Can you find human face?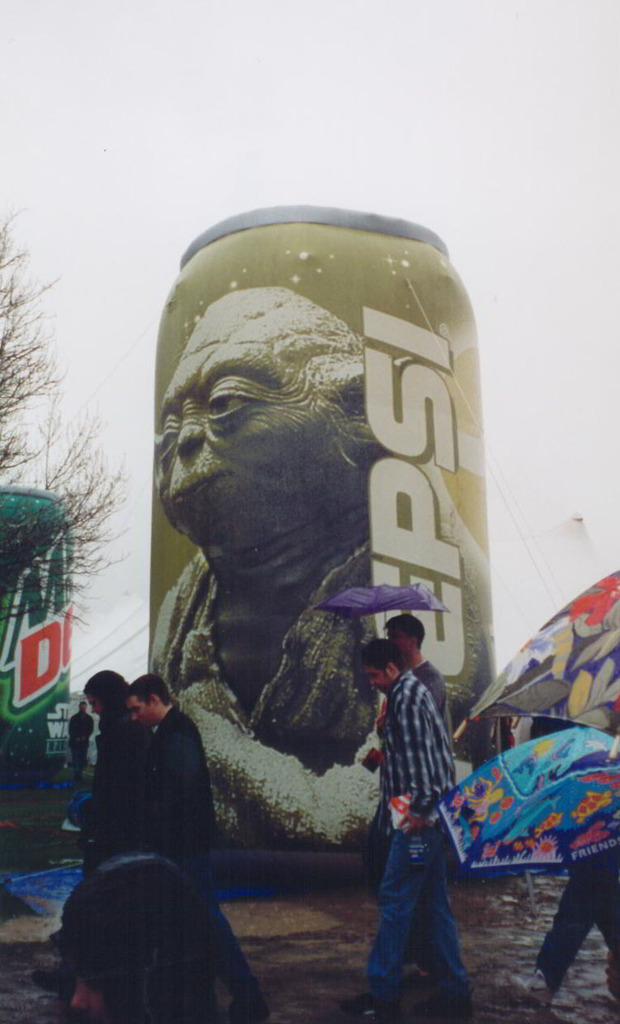
Yes, bounding box: <bbox>155, 339, 331, 545</bbox>.
